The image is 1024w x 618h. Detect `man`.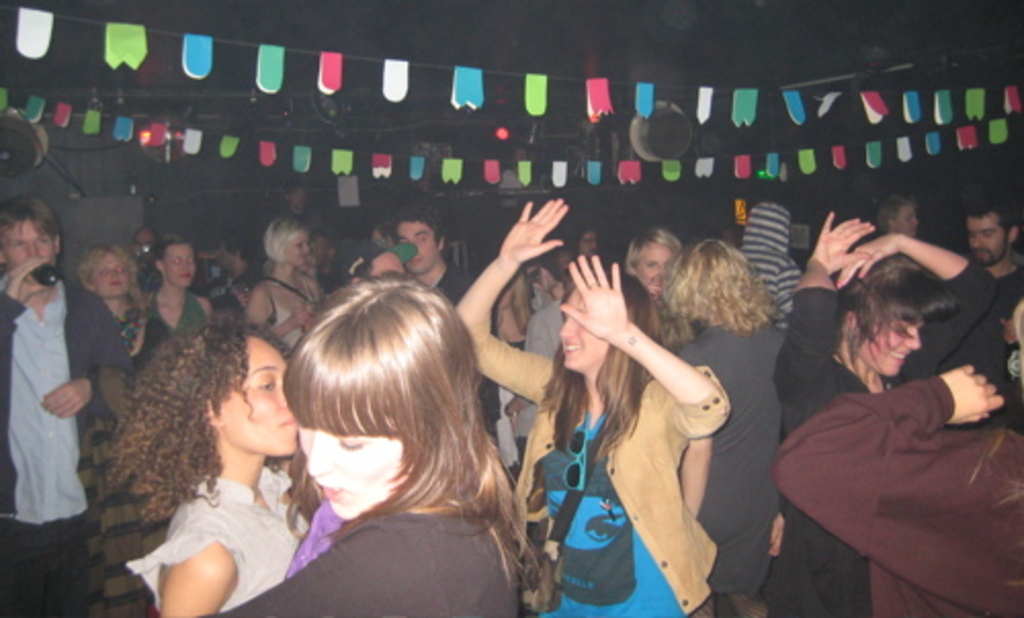
Detection: 877/188/918/254.
